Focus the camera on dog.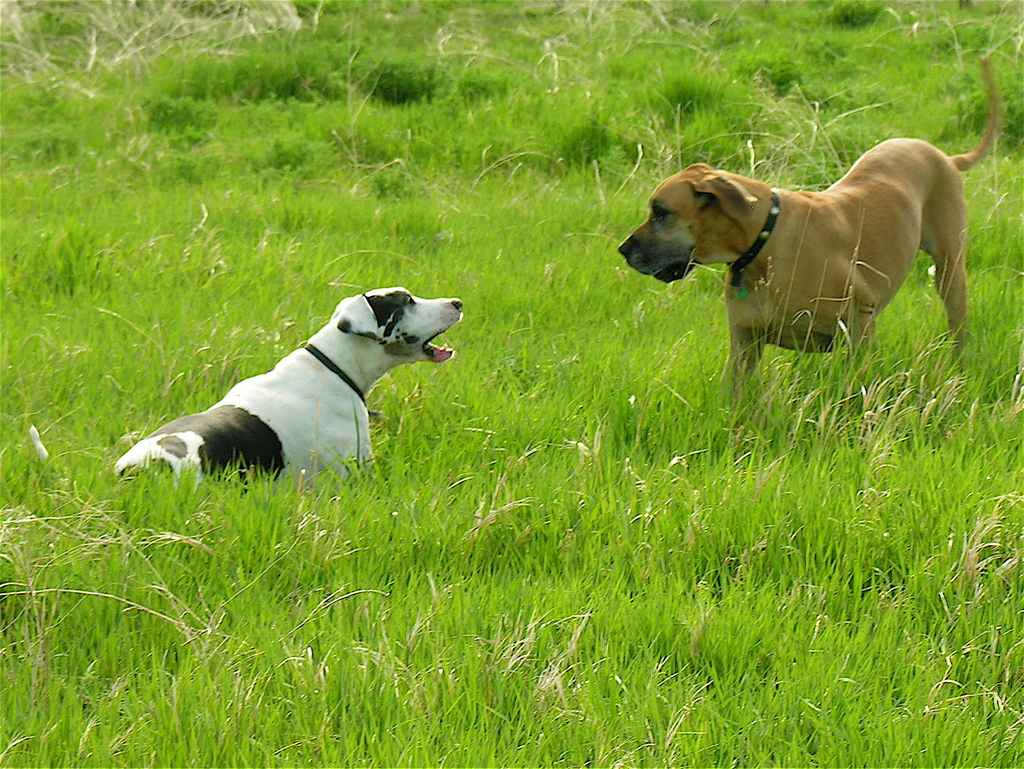
Focus region: [left=613, top=60, right=997, bottom=400].
